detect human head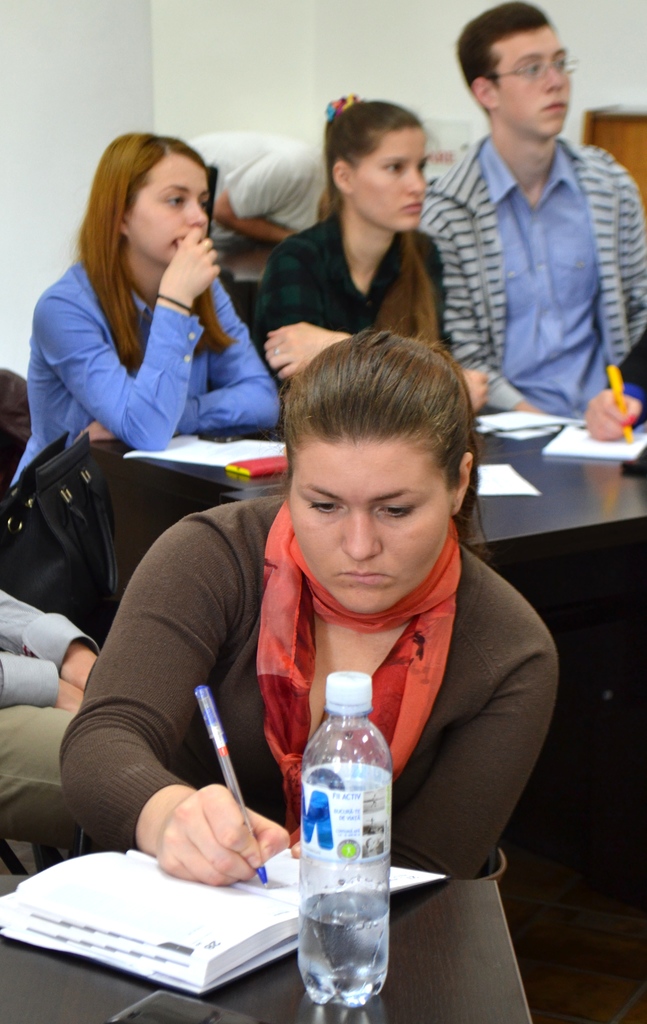
(322, 106, 429, 232)
